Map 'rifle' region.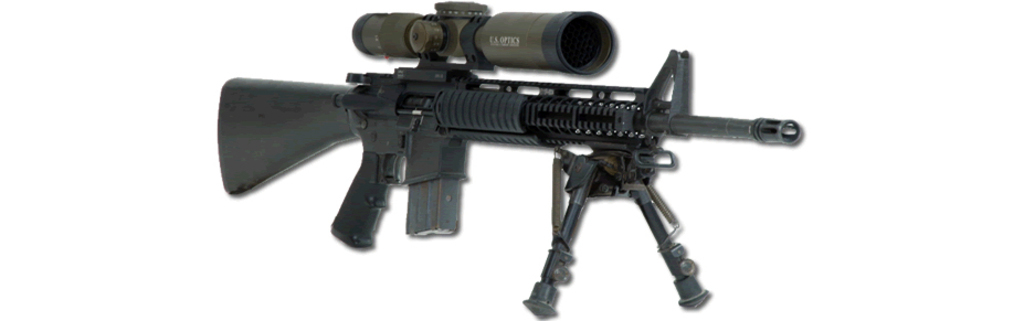
Mapped to select_region(217, 8, 838, 302).
